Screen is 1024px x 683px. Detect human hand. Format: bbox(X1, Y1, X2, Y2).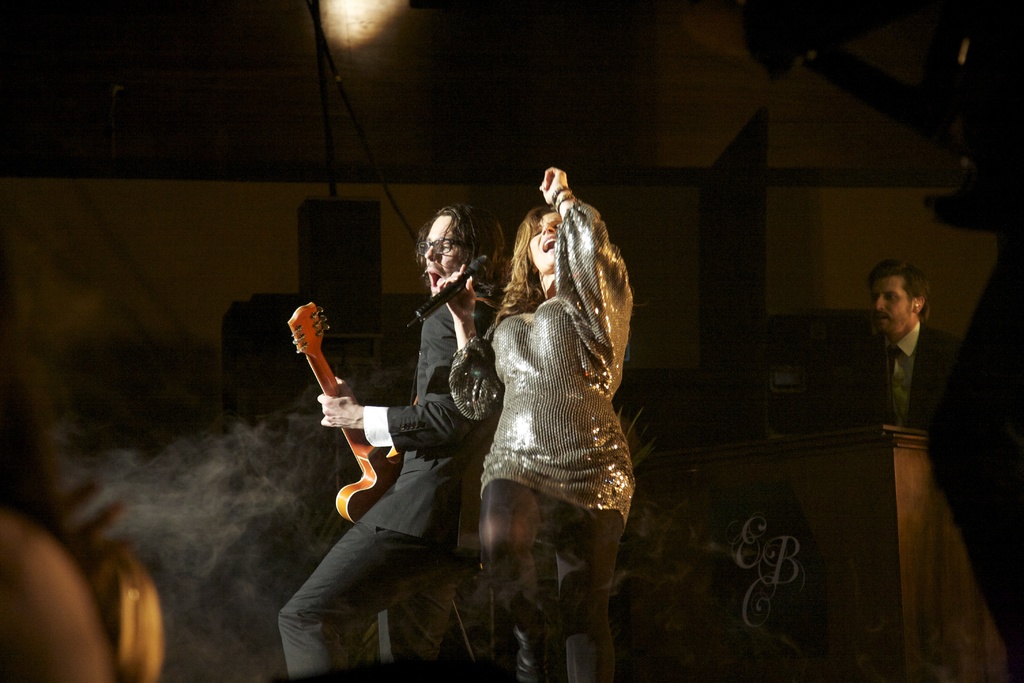
bbox(540, 166, 570, 206).
